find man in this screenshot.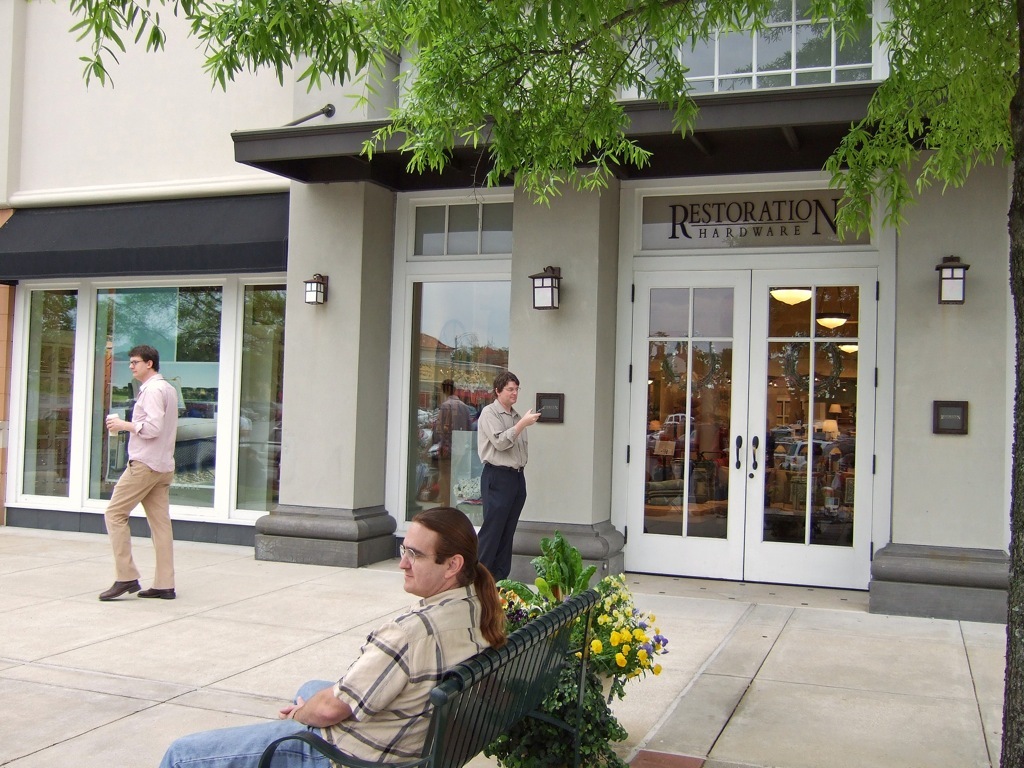
The bounding box for man is 81 314 185 627.
